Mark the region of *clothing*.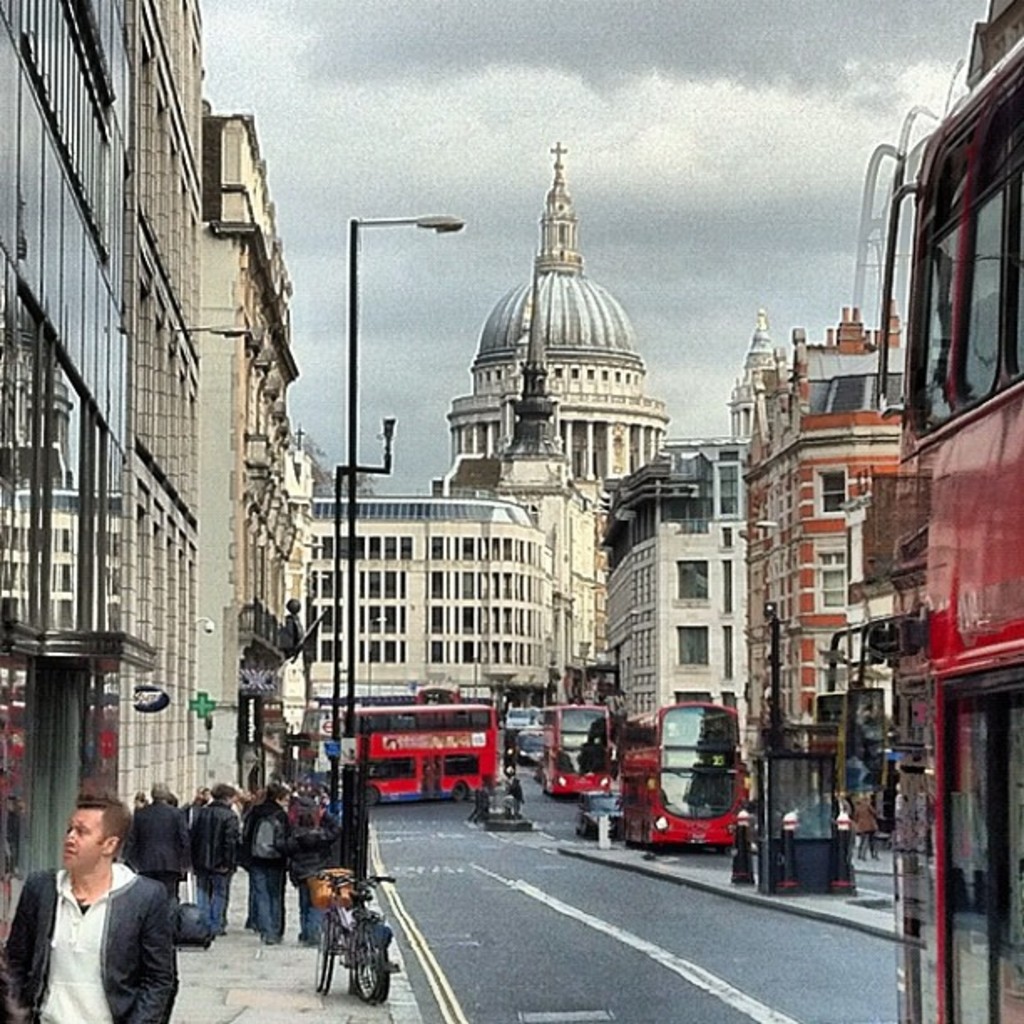
Region: bbox(475, 793, 492, 822).
